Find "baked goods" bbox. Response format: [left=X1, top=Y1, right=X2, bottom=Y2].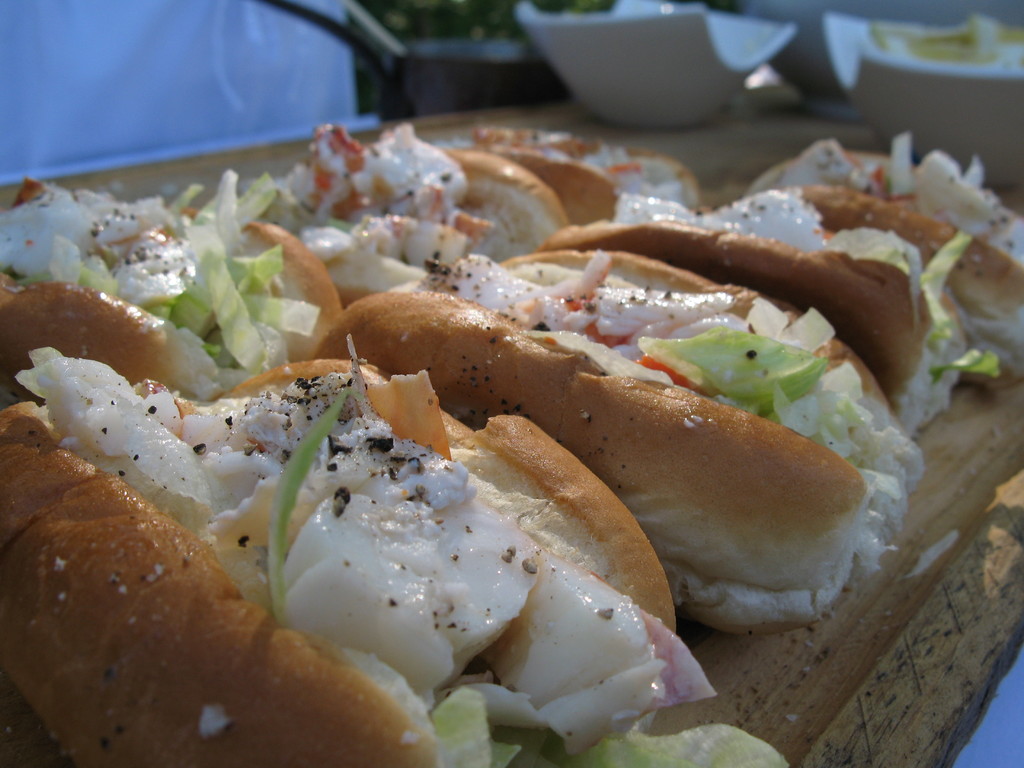
[left=333, top=244, right=916, bottom=638].
